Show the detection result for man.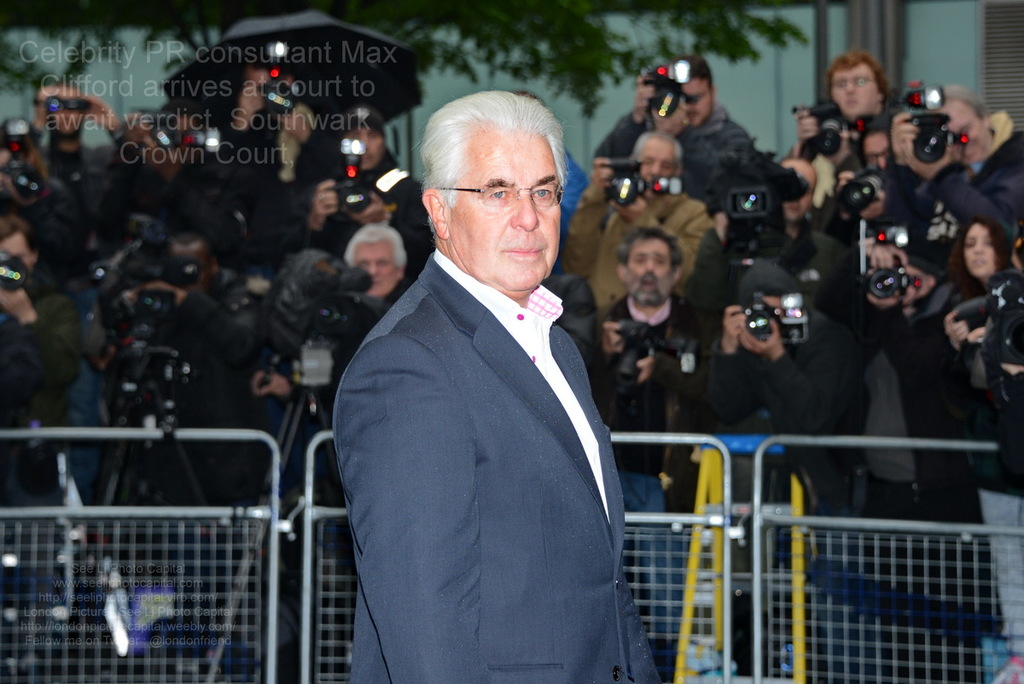
688, 155, 856, 342.
